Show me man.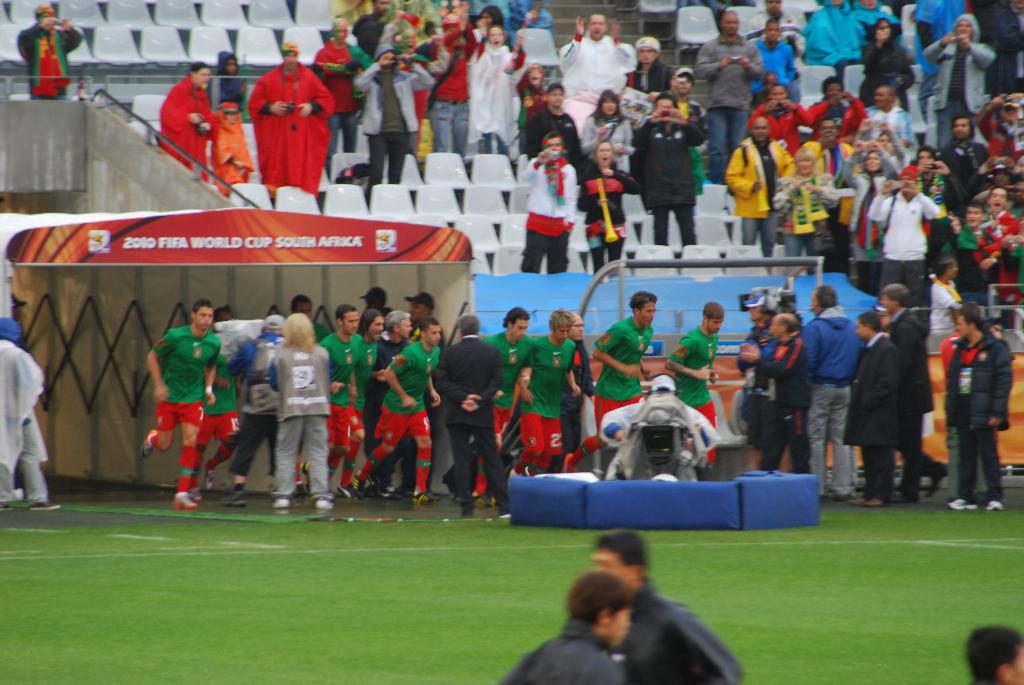
man is here: <region>851, 0, 904, 55</region>.
